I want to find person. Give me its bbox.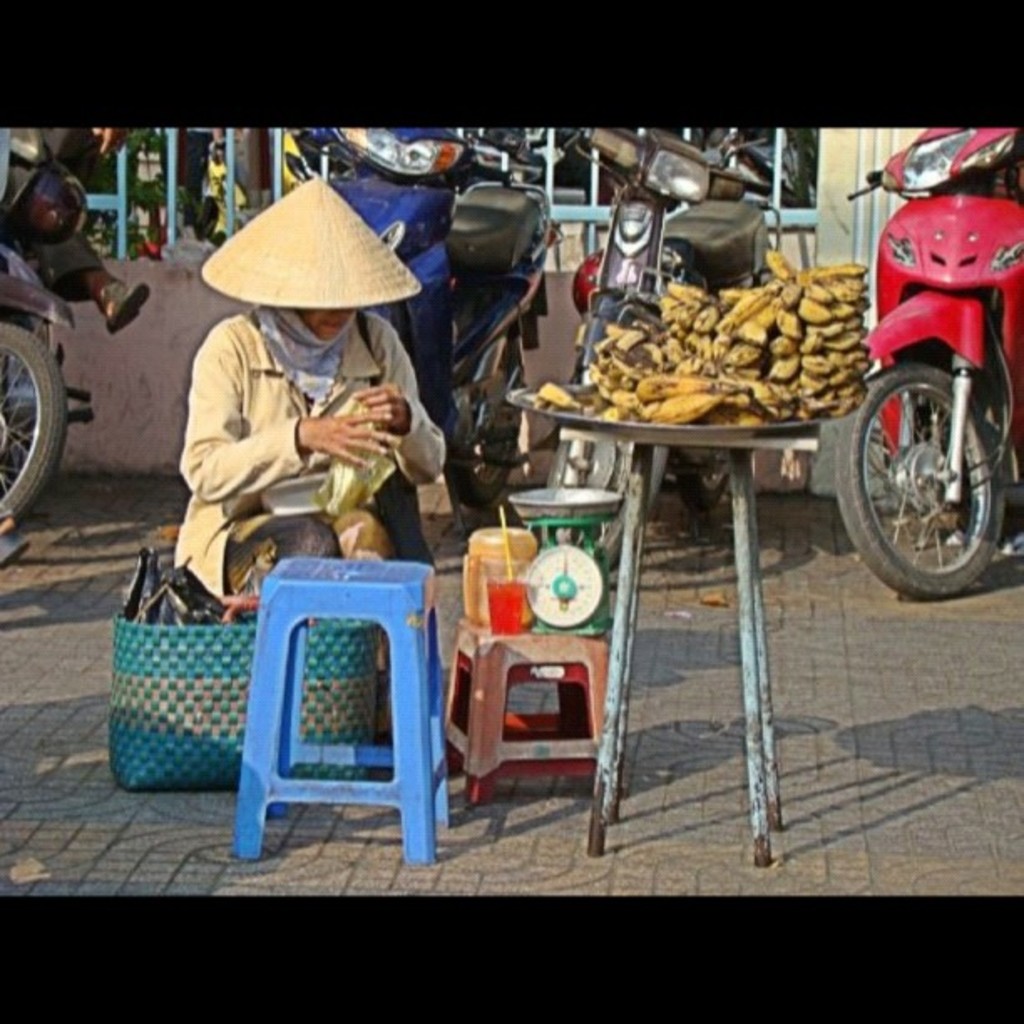
[left=157, top=196, right=463, bottom=631].
